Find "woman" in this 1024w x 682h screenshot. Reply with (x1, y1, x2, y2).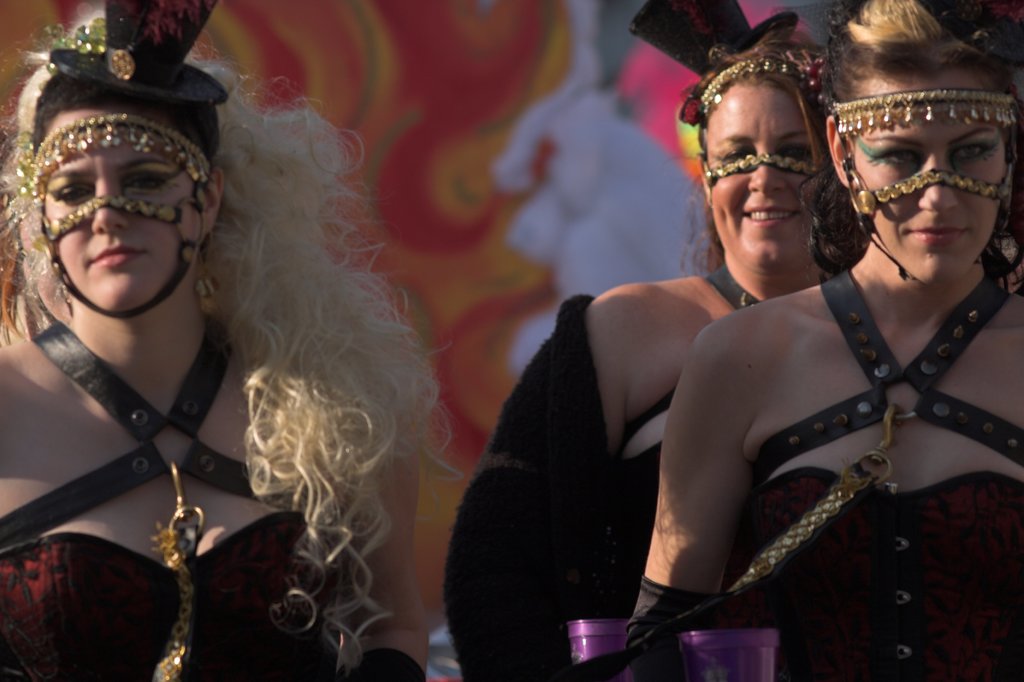
(0, 28, 454, 671).
